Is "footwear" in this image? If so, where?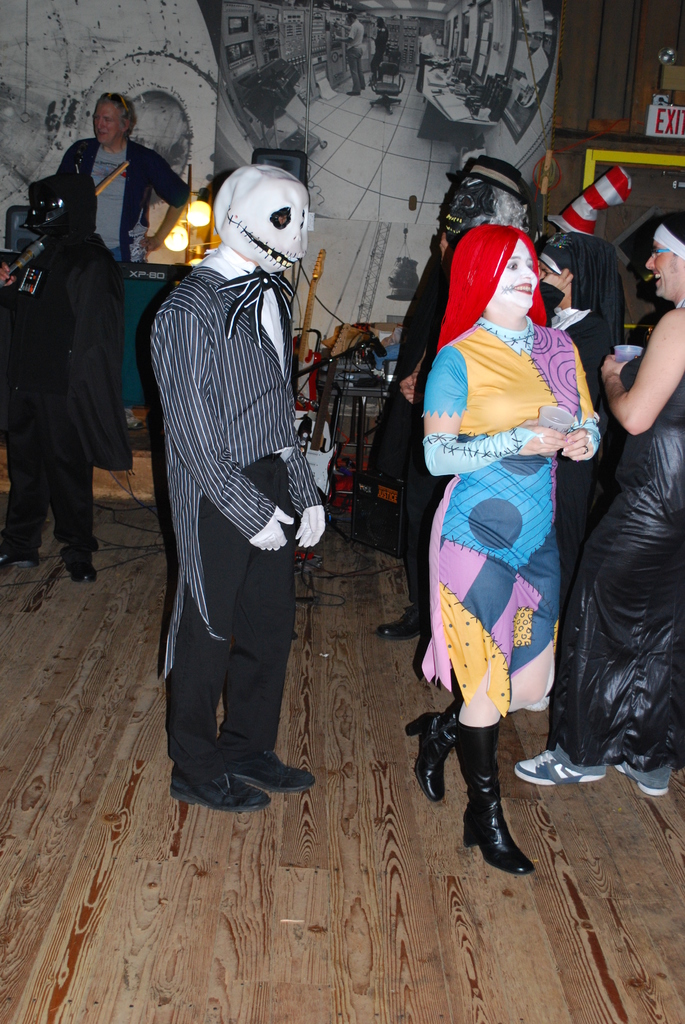
Yes, at pyautogui.locateOnScreen(611, 749, 674, 796).
